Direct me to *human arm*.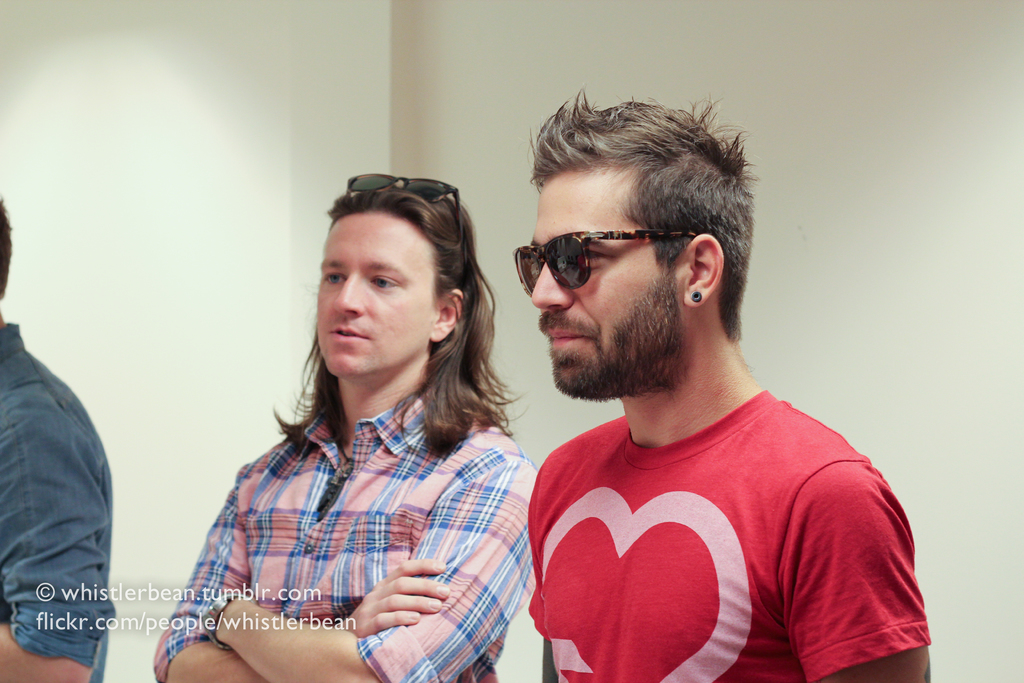
Direction: 0, 411, 119, 682.
